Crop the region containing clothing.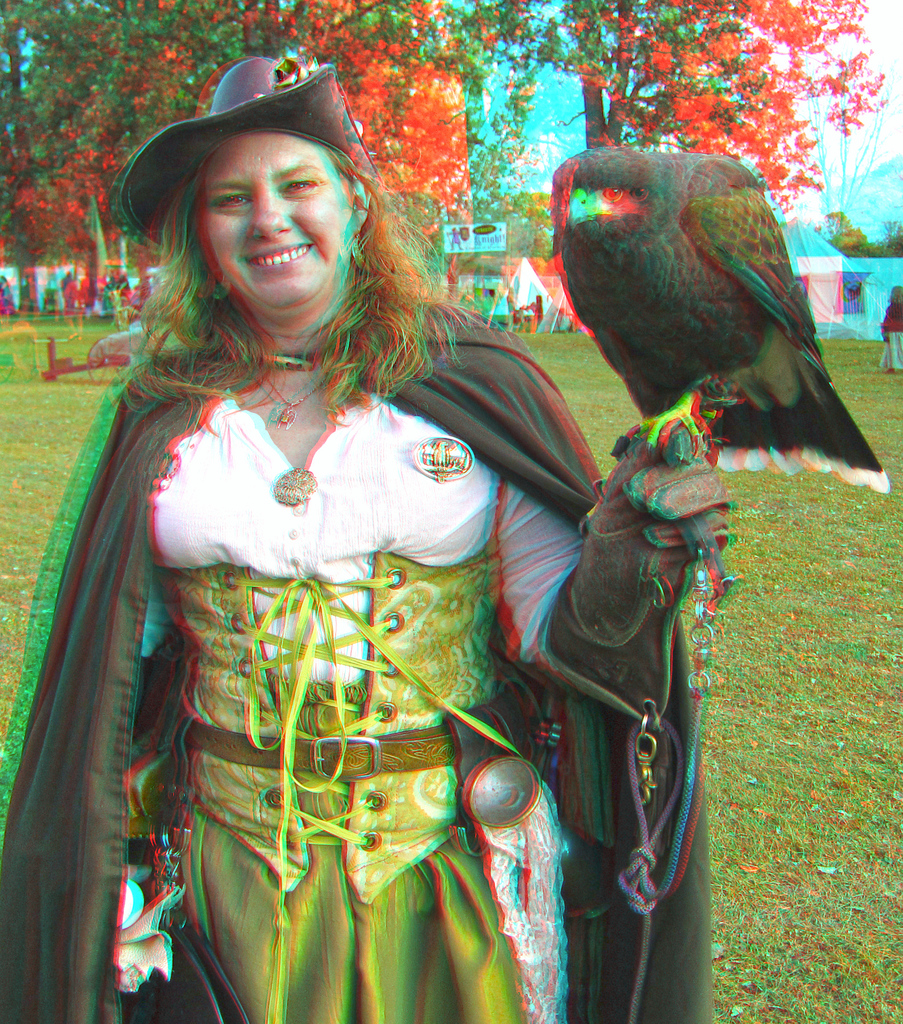
Crop region: pyautogui.locateOnScreen(83, 271, 603, 986).
